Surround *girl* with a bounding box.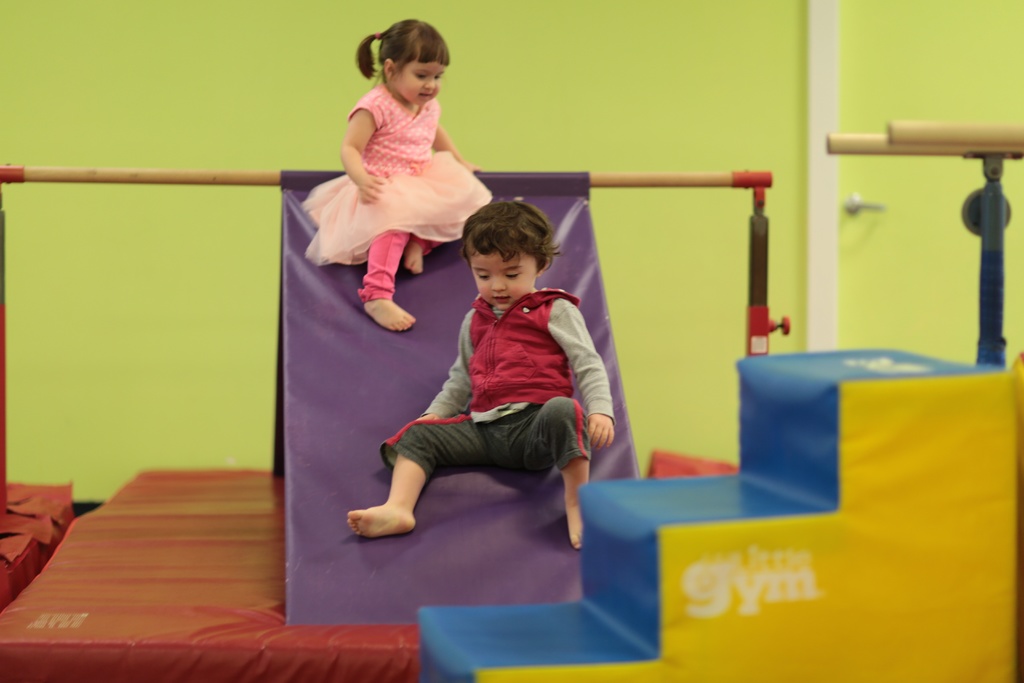
rect(304, 18, 493, 333).
